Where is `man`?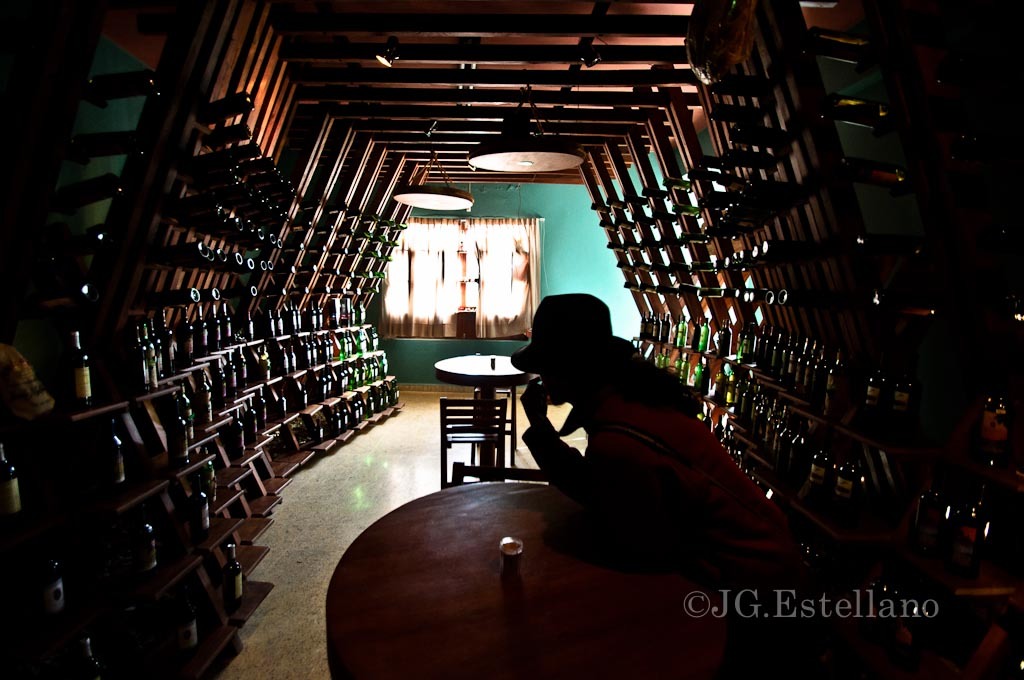
(left=511, top=292, right=801, bottom=592).
